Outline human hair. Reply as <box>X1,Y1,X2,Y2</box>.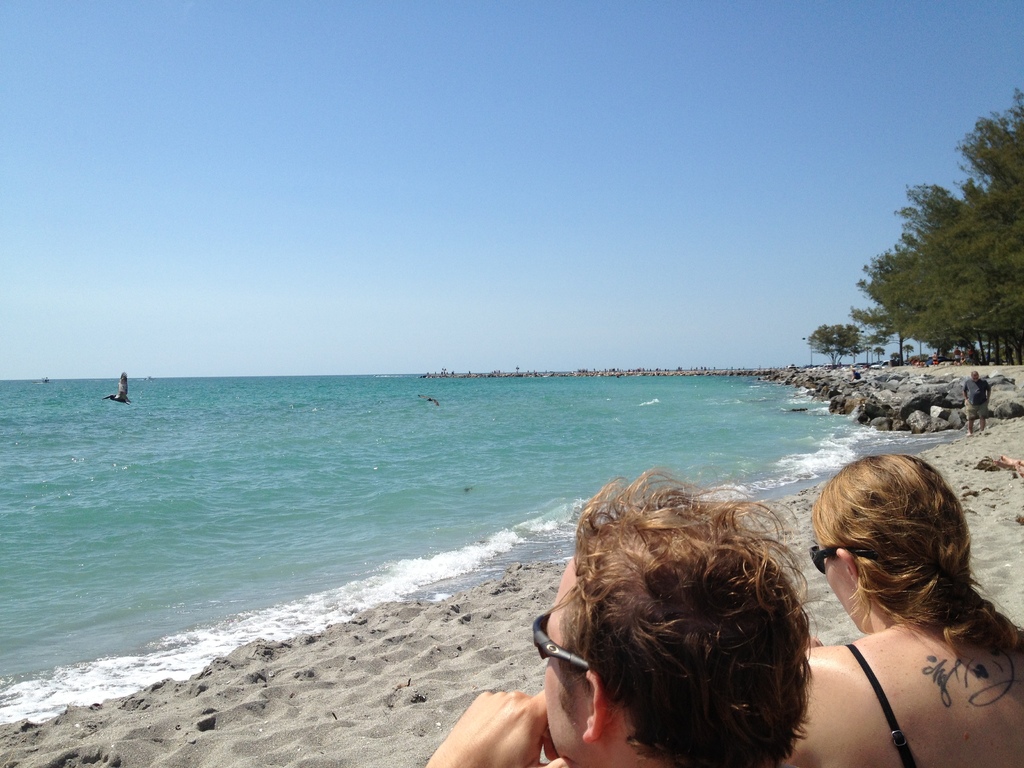
<box>811,452,1023,664</box>.
